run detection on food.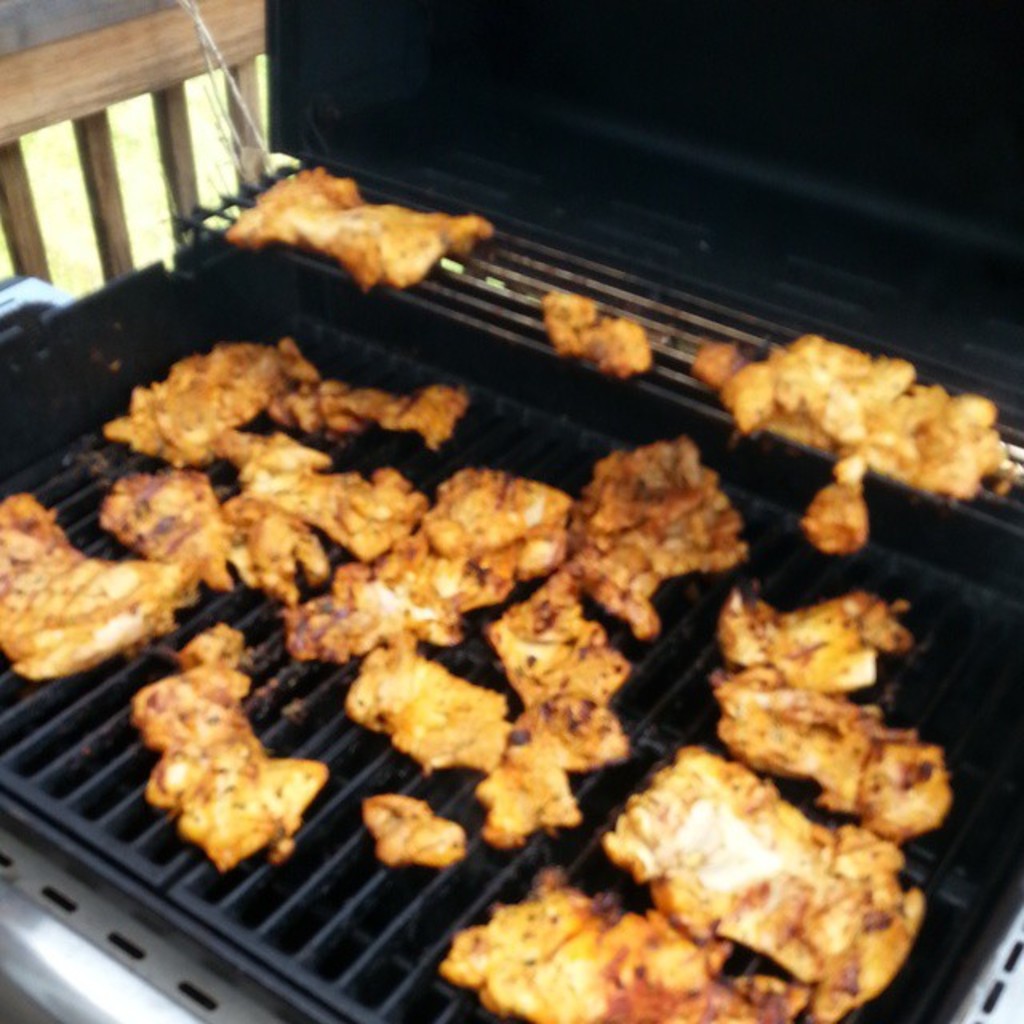
Result: (x1=208, y1=426, x2=427, y2=562).
